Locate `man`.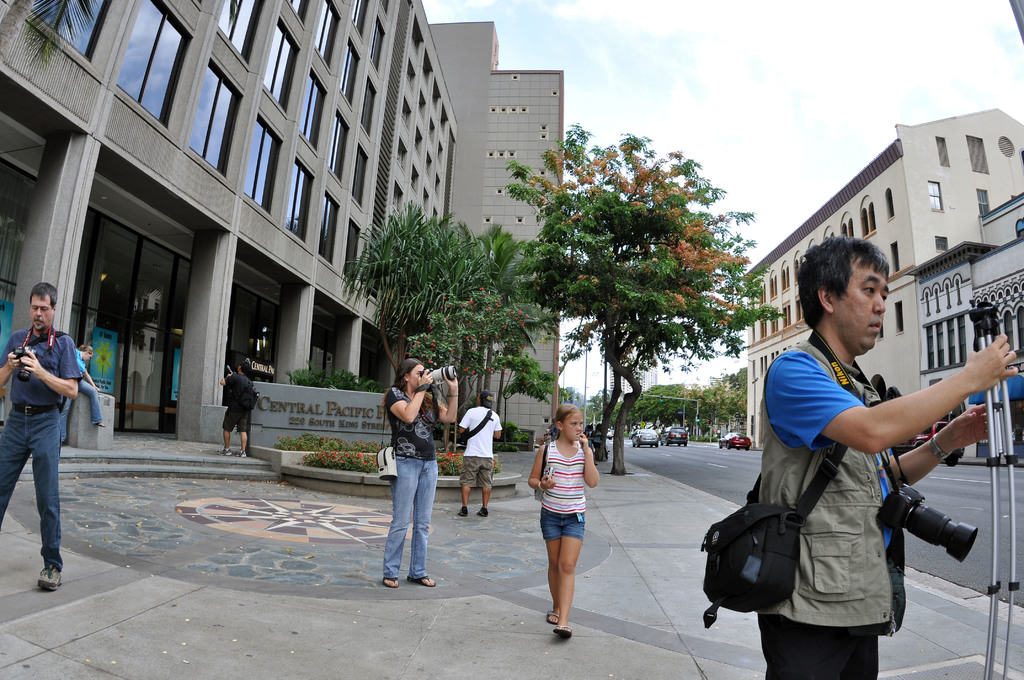
Bounding box: 211 366 251 460.
